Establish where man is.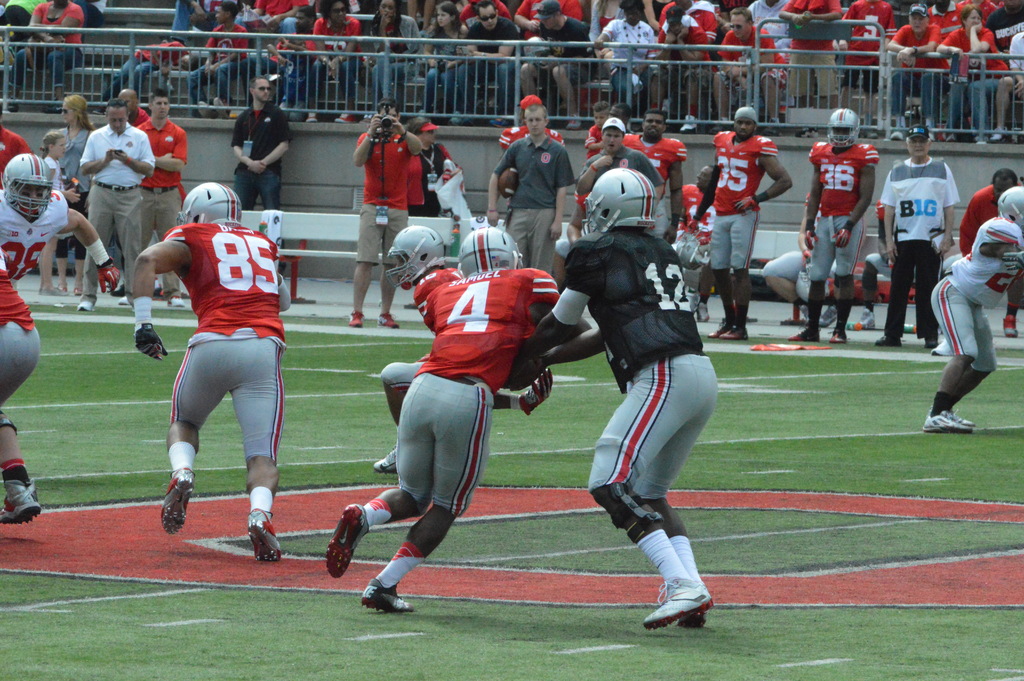
Established at crop(134, 157, 302, 568).
